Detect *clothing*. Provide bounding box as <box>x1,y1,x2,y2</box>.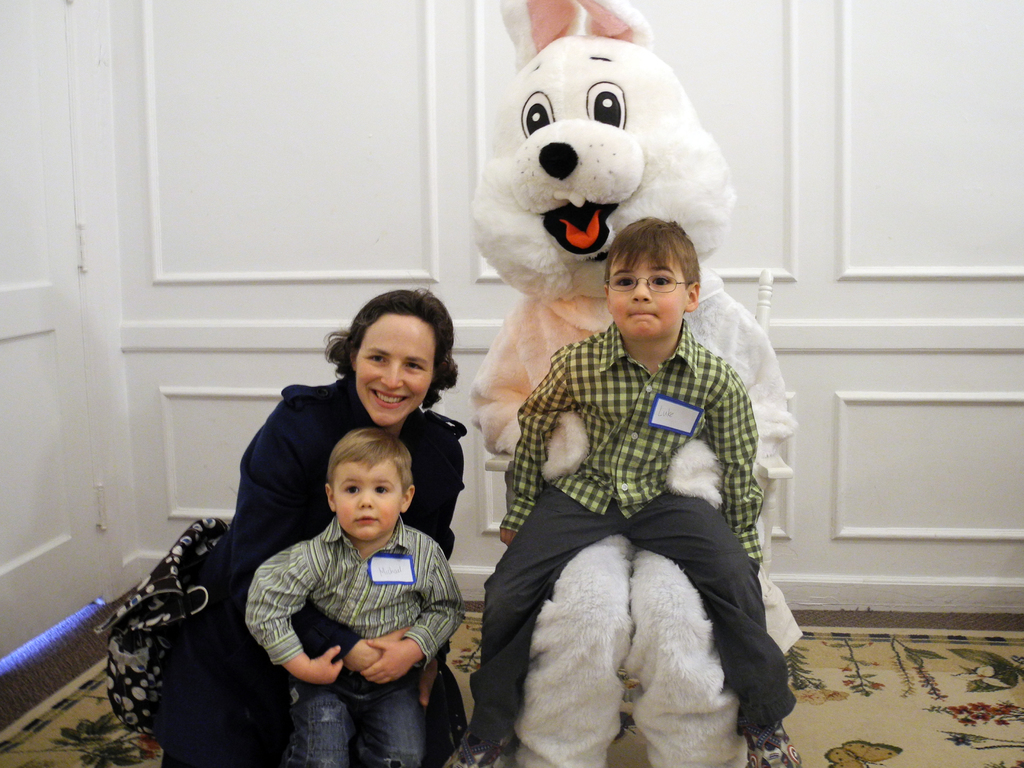
<box>462,260,805,721</box>.
